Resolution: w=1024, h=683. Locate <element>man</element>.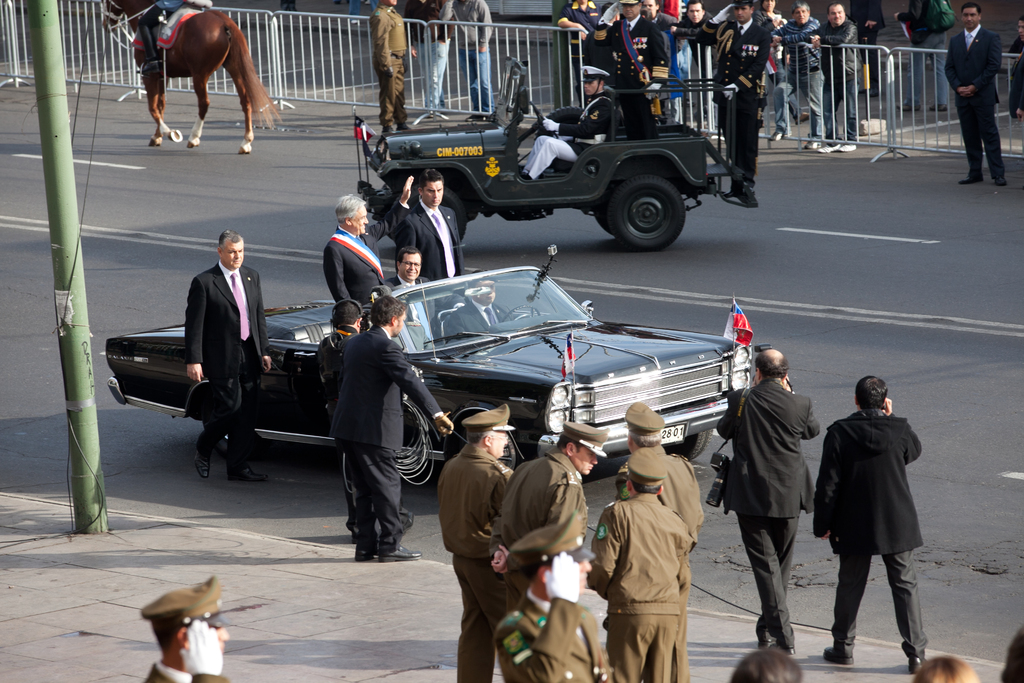
region(516, 70, 628, 185).
